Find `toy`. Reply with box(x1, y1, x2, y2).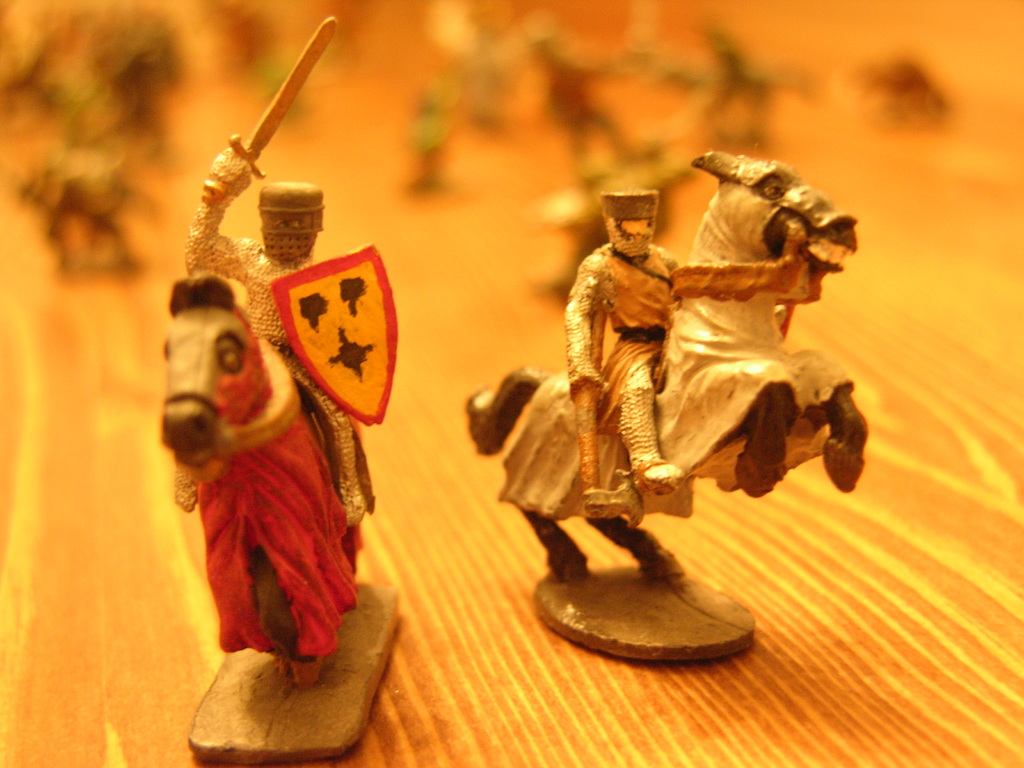
box(456, 150, 864, 663).
